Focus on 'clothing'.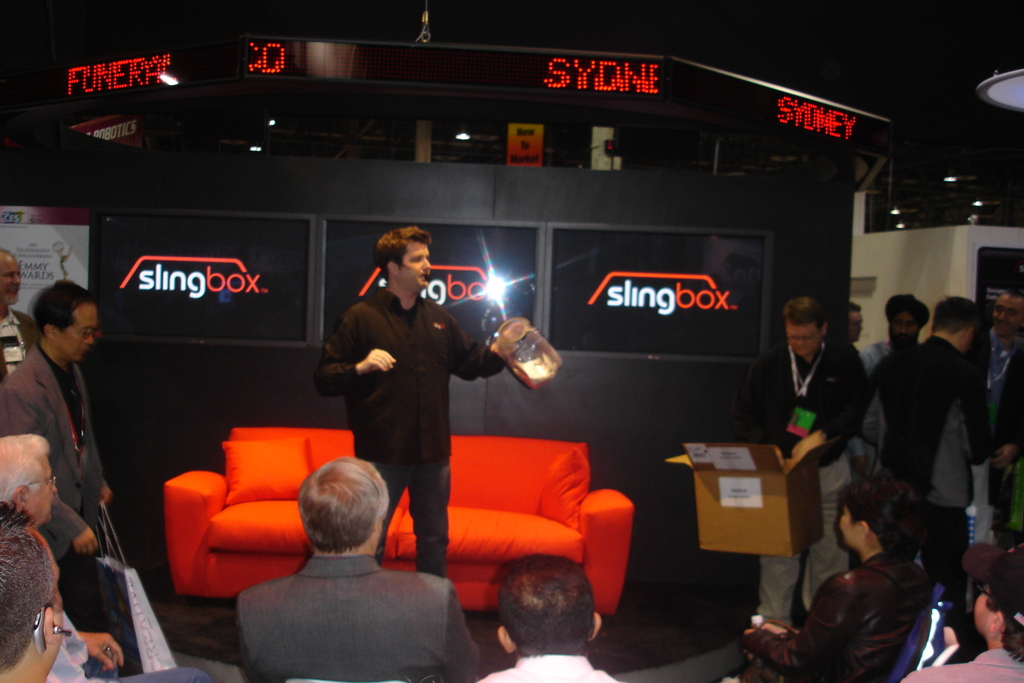
Focused at select_region(215, 533, 481, 679).
